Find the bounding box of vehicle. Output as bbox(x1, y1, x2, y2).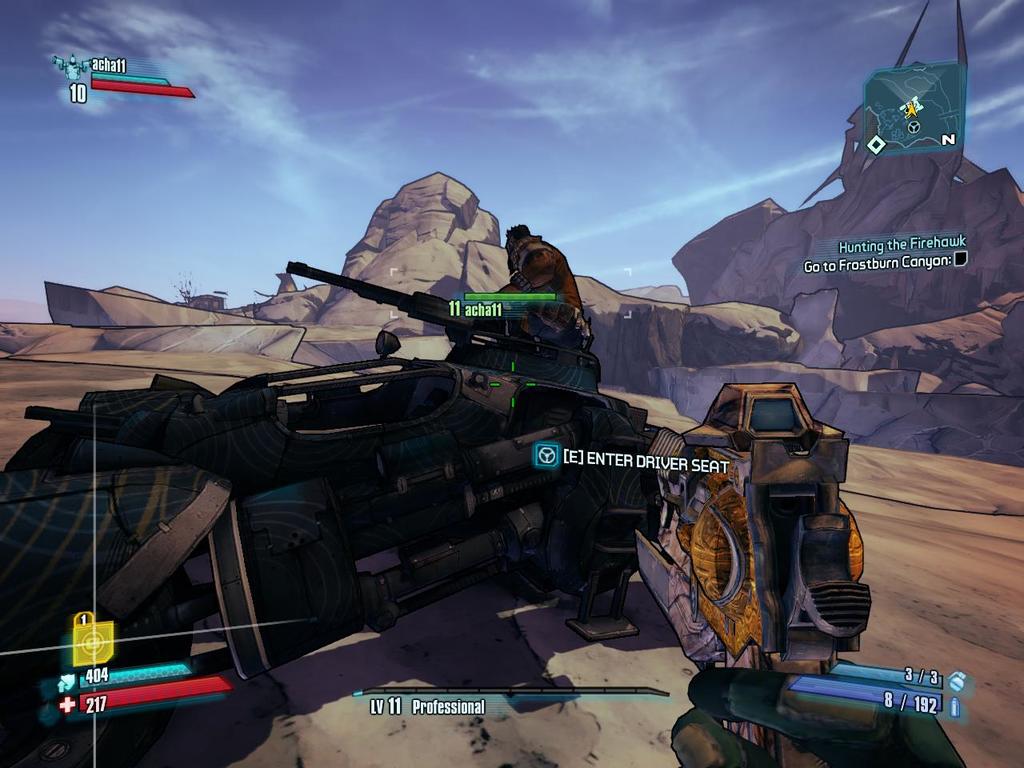
bbox(71, 180, 883, 717).
